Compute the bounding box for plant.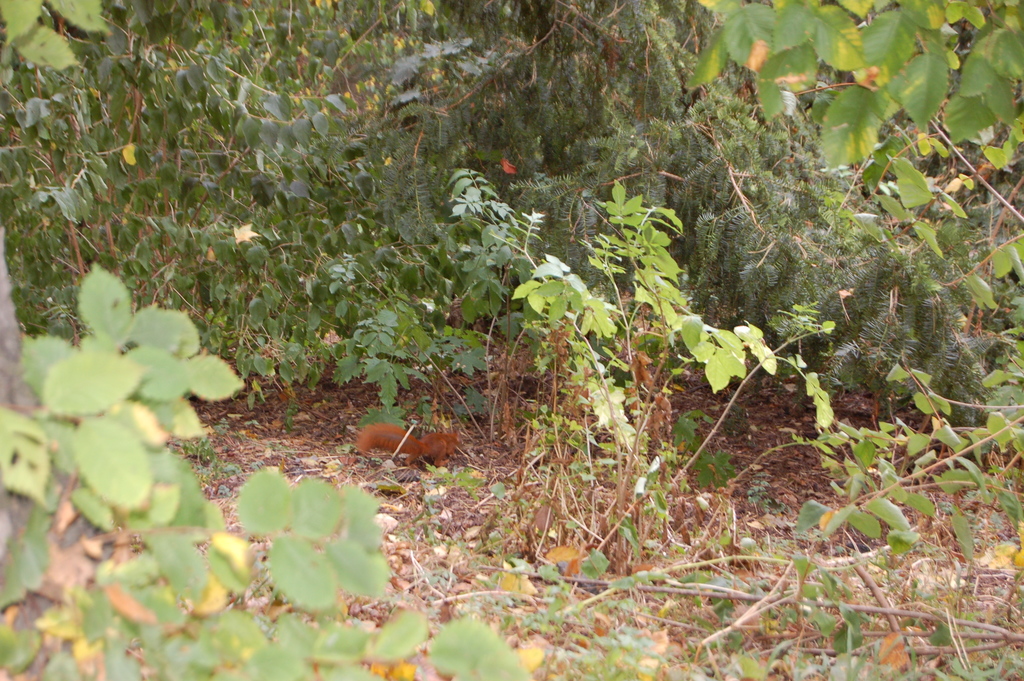
box=[0, 258, 534, 680].
